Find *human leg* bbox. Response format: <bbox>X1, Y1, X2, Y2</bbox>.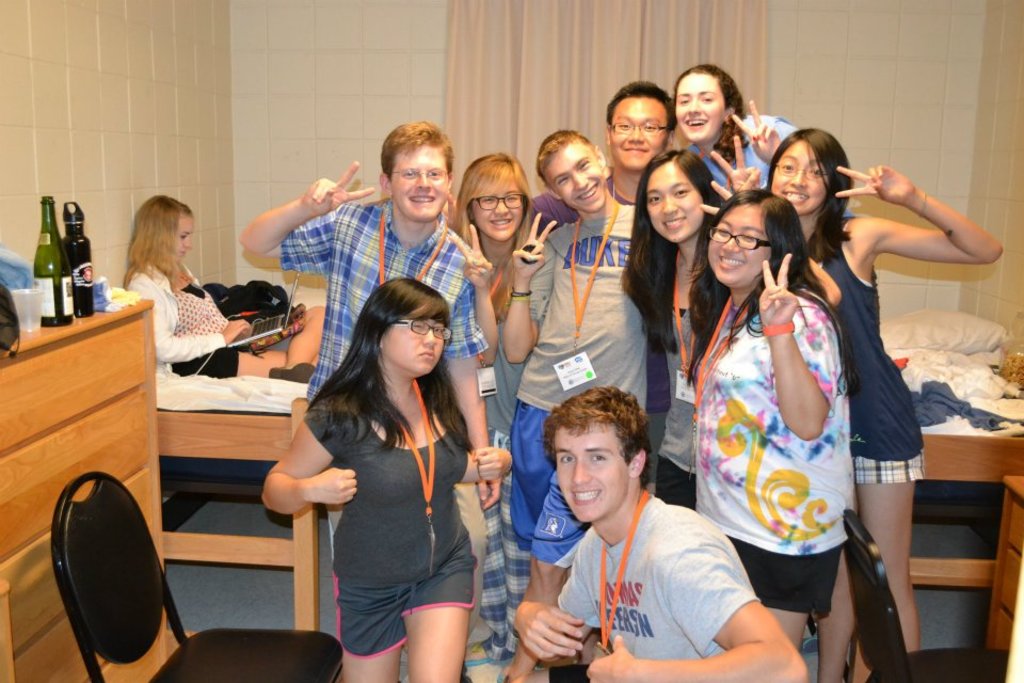
<bbox>169, 347, 322, 378</bbox>.
